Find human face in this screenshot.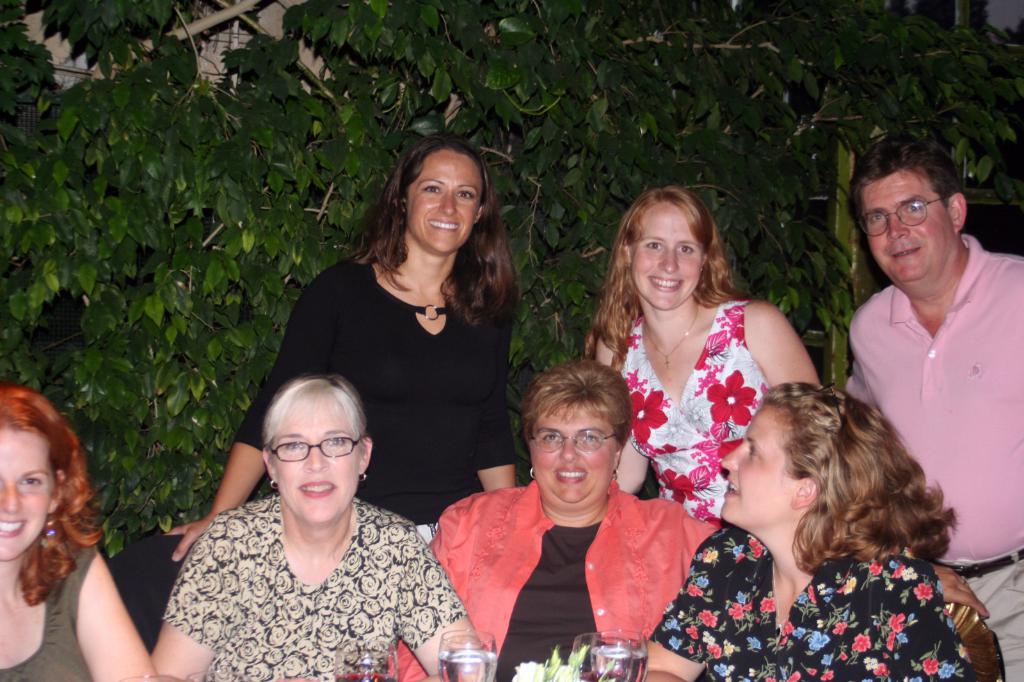
The bounding box for human face is select_region(0, 430, 53, 562).
